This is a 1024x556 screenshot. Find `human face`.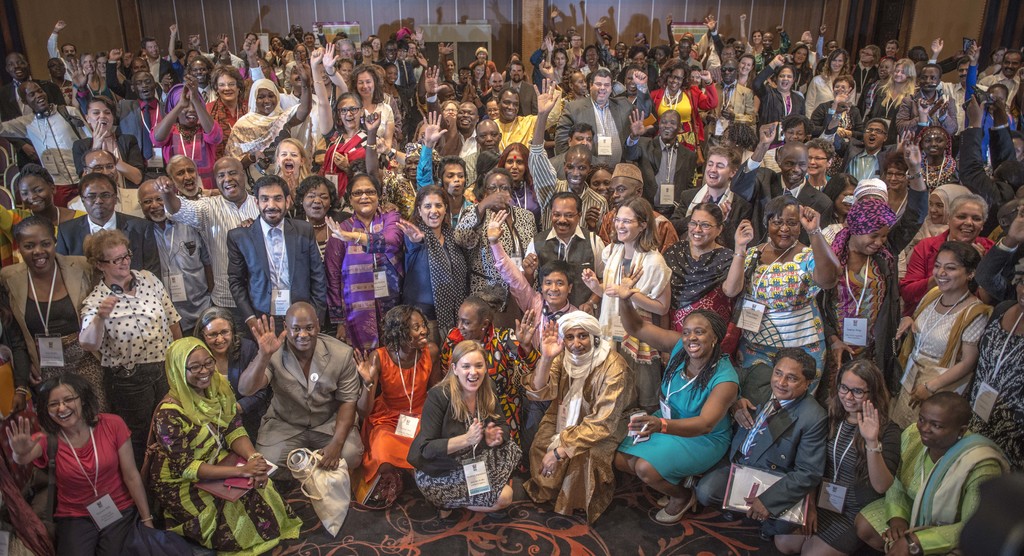
Bounding box: bbox=(287, 307, 317, 353).
